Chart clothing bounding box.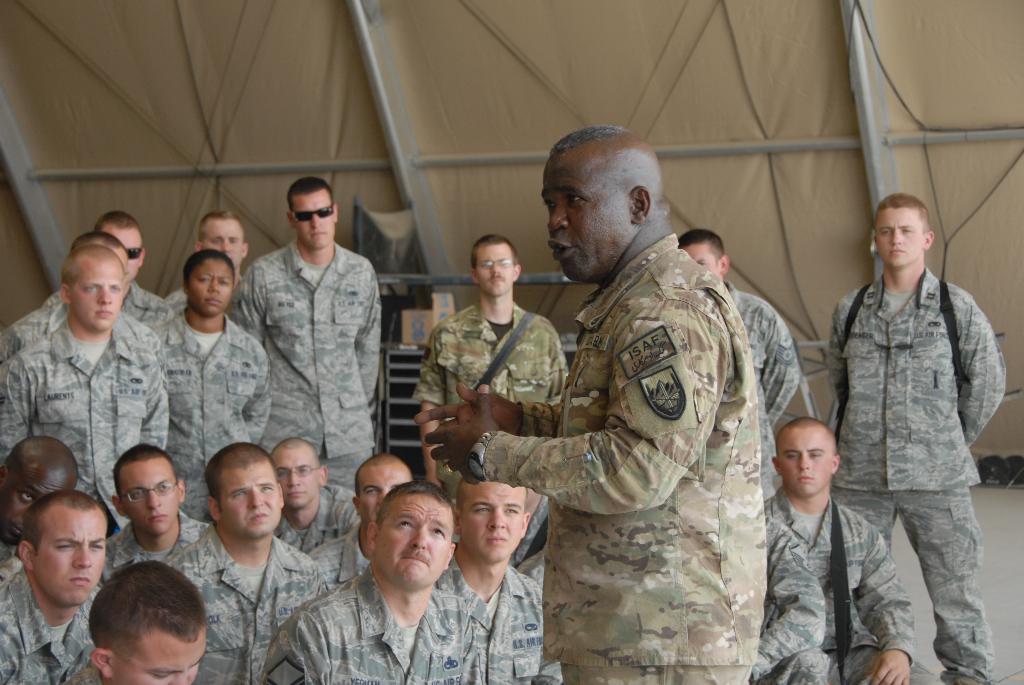
Charted: [150,535,336,684].
